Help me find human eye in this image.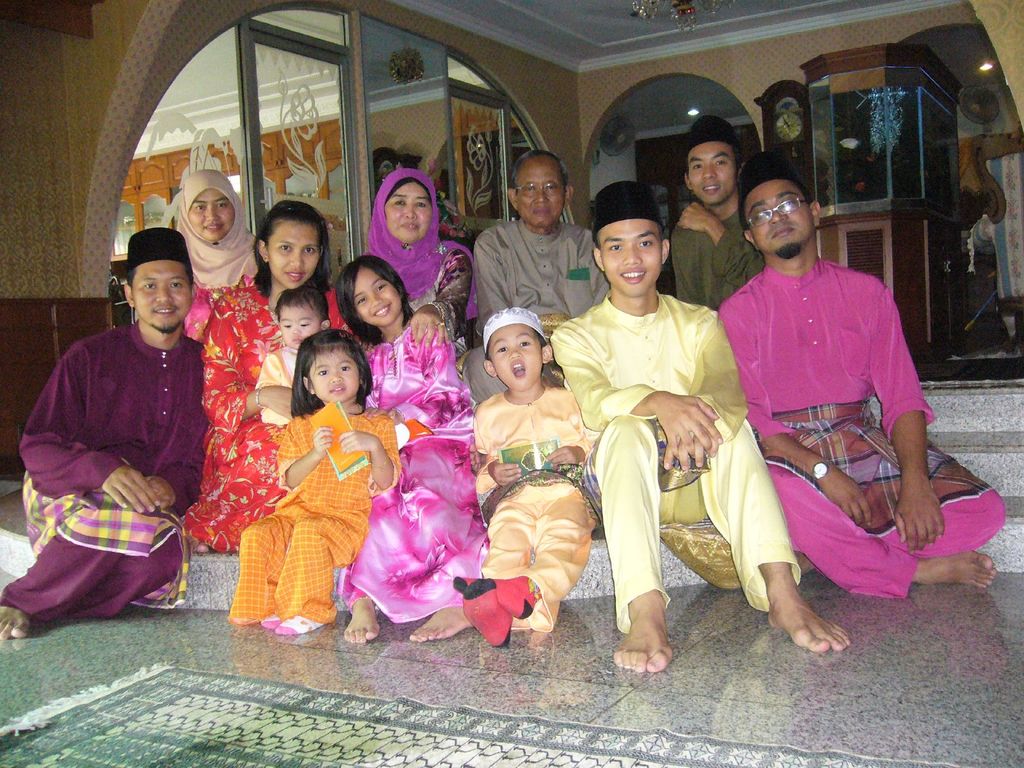
Found it: 526, 181, 535, 195.
